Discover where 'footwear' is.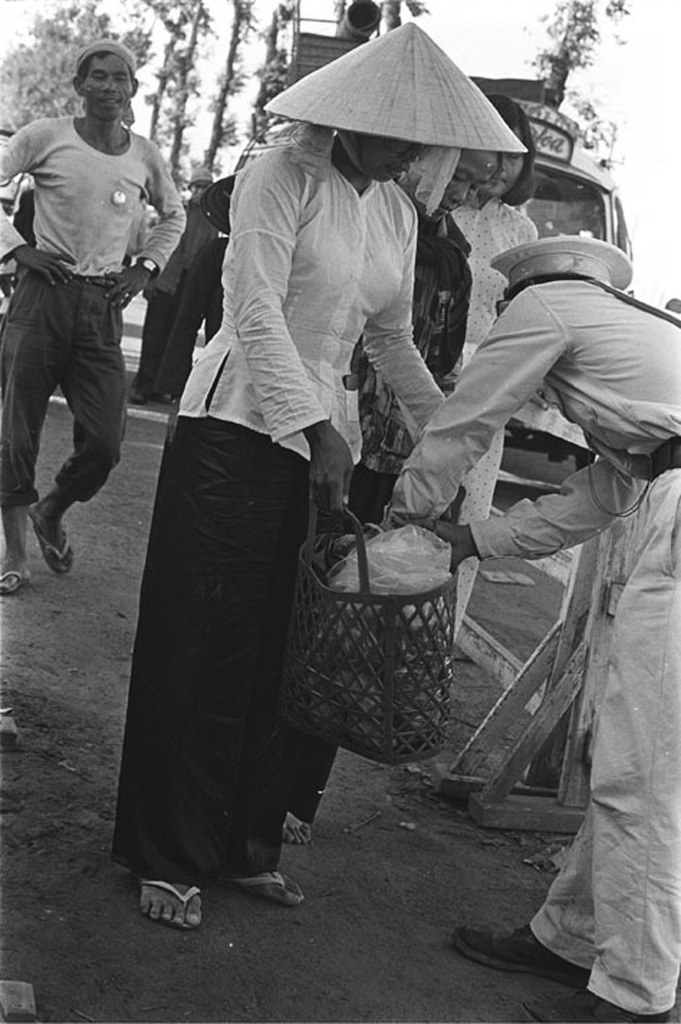
Discovered at pyautogui.locateOnScreen(240, 863, 305, 910).
